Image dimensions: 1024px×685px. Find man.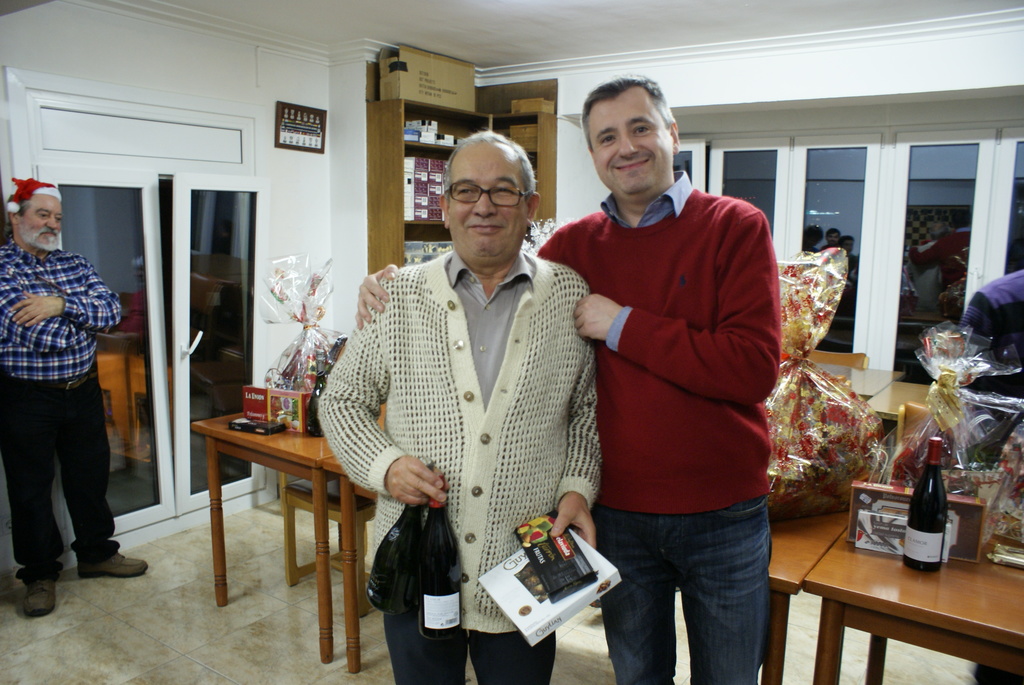
locate(311, 121, 604, 684).
